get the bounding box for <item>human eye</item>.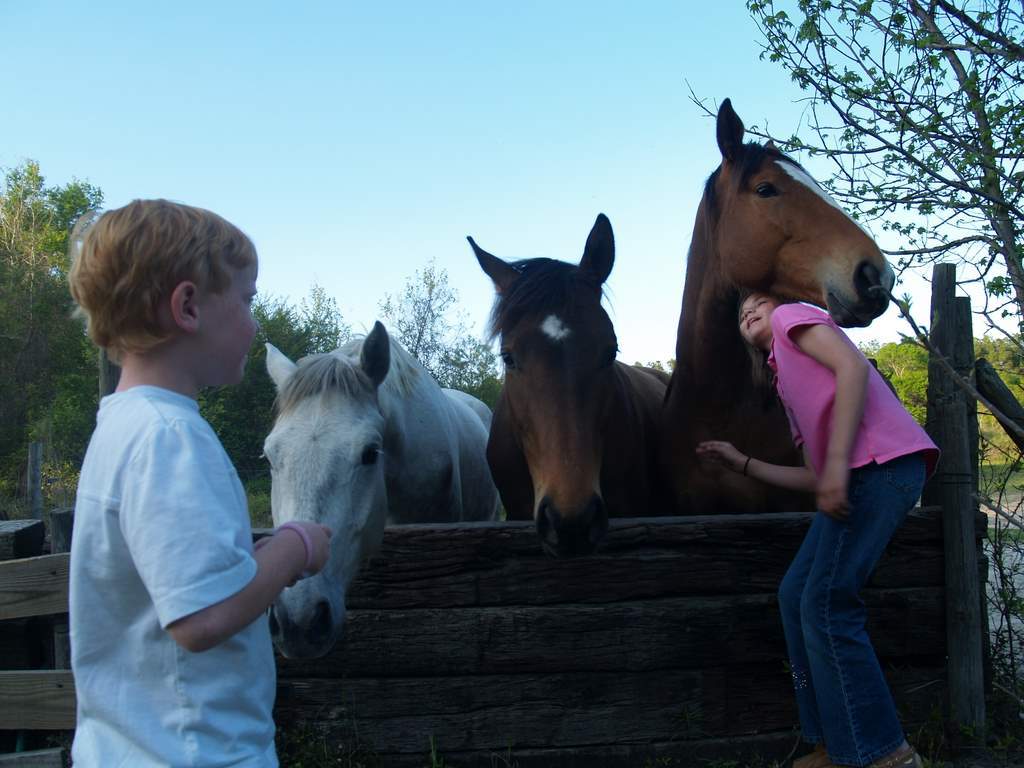
(735, 317, 744, 324).
